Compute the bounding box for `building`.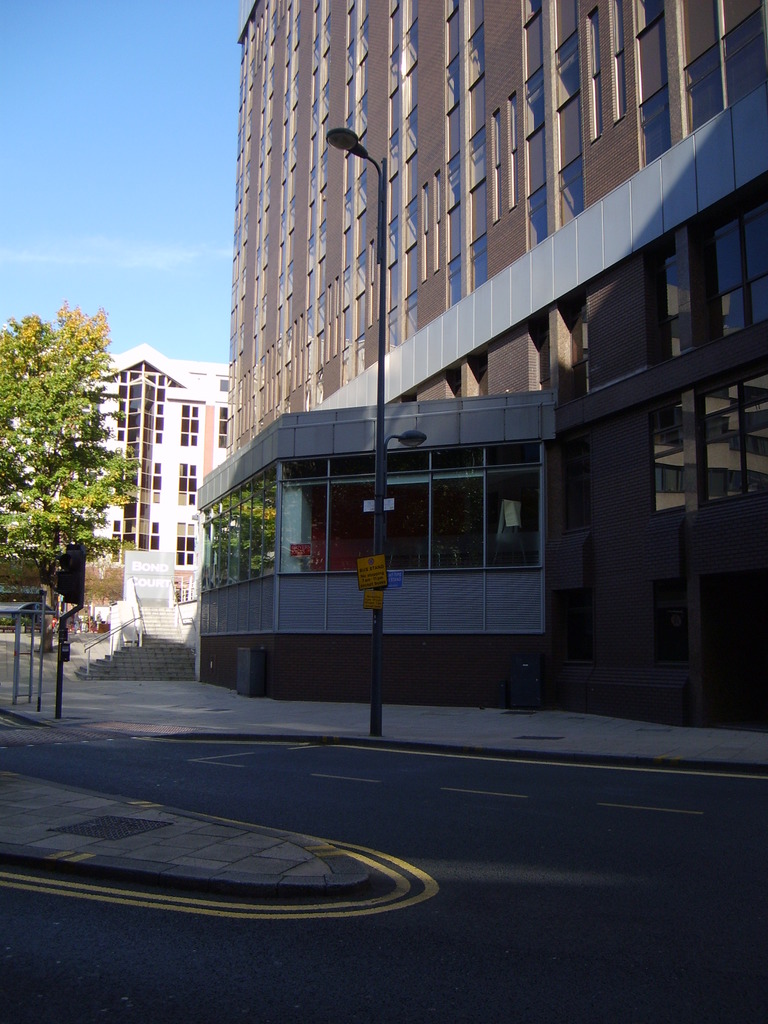
pyautogui.locateOnScreen(0, 342, 238, 631).
